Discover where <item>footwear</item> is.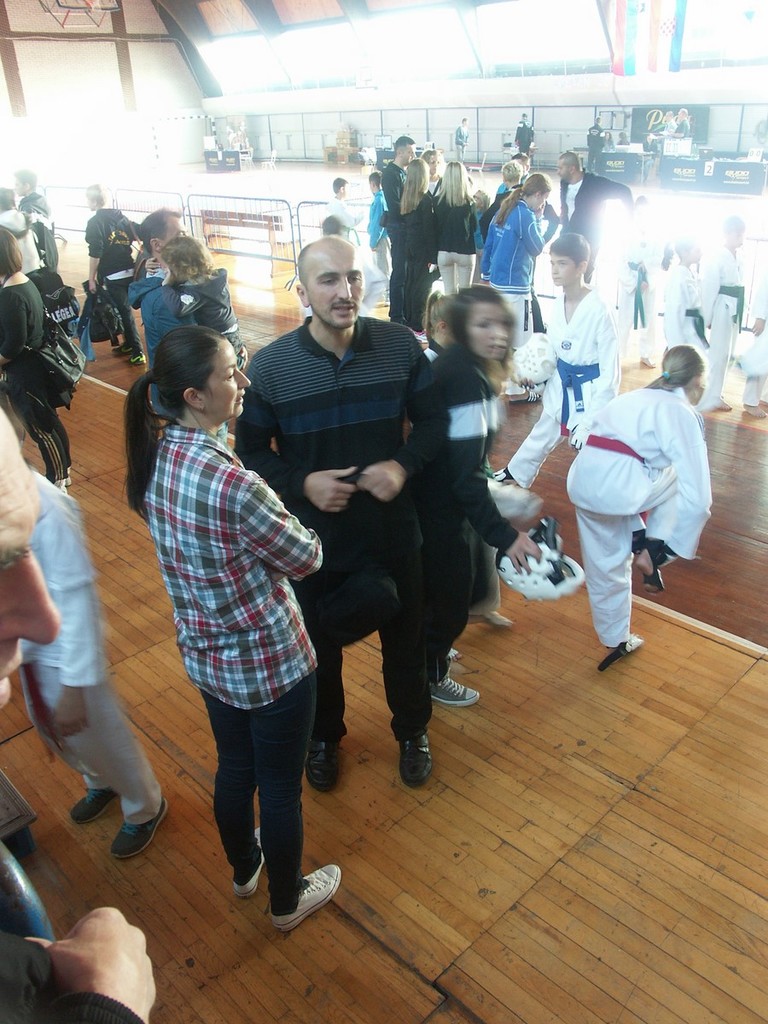
Discovered at (x1=247, y1=863, x2=340, y2=932).
